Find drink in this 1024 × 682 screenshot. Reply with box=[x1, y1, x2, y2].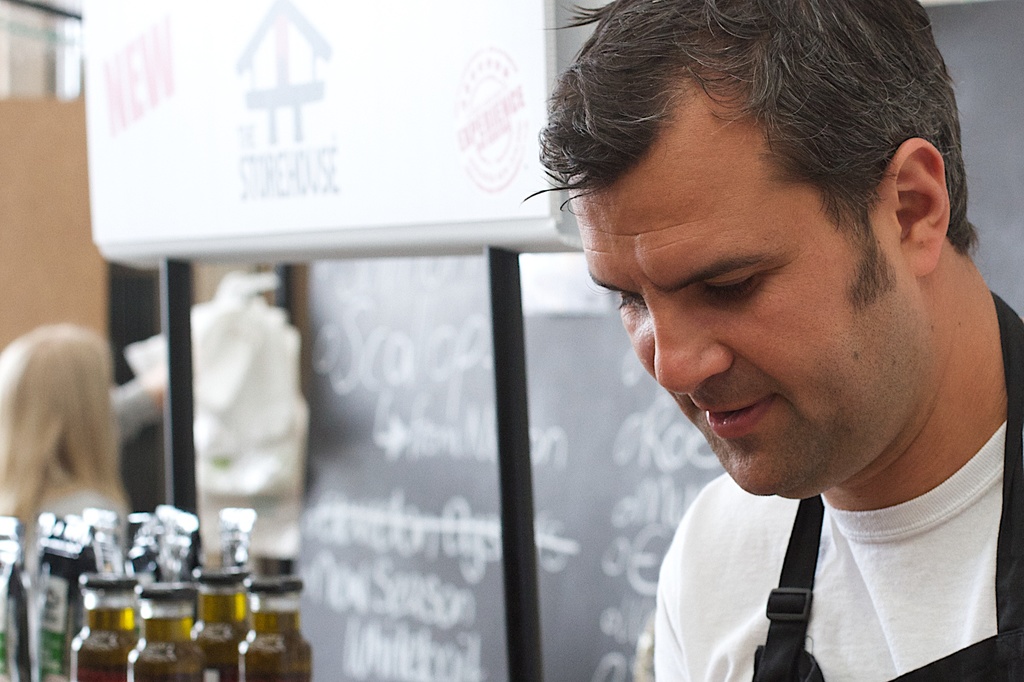
box=[127, 582, 202, 681].
